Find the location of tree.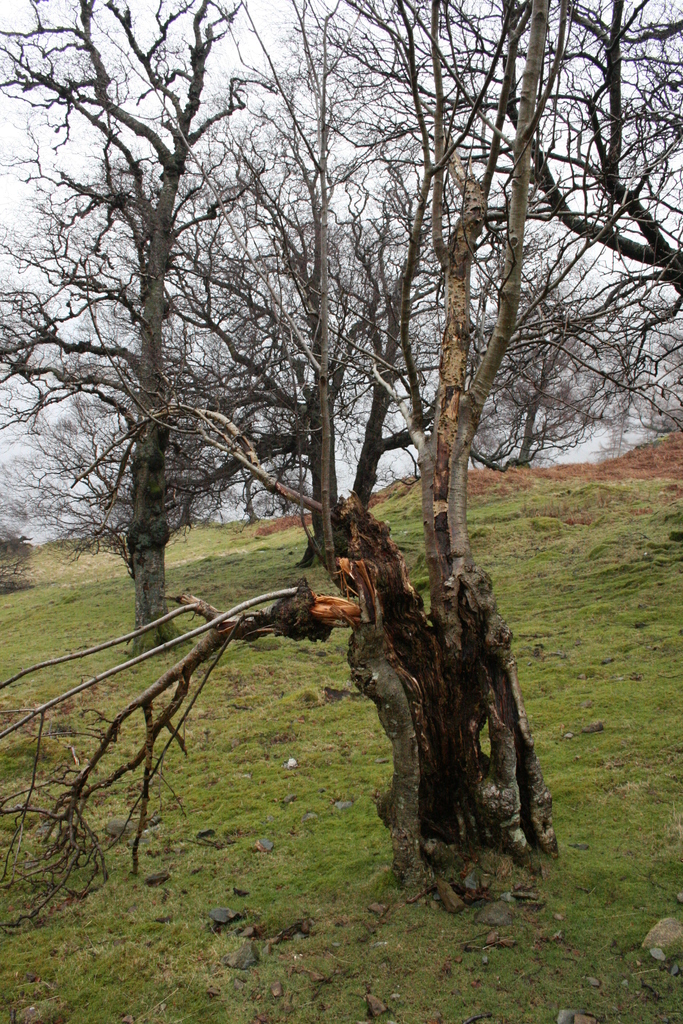
Location: x1=0 y1=134 x2=324 y2=681.
